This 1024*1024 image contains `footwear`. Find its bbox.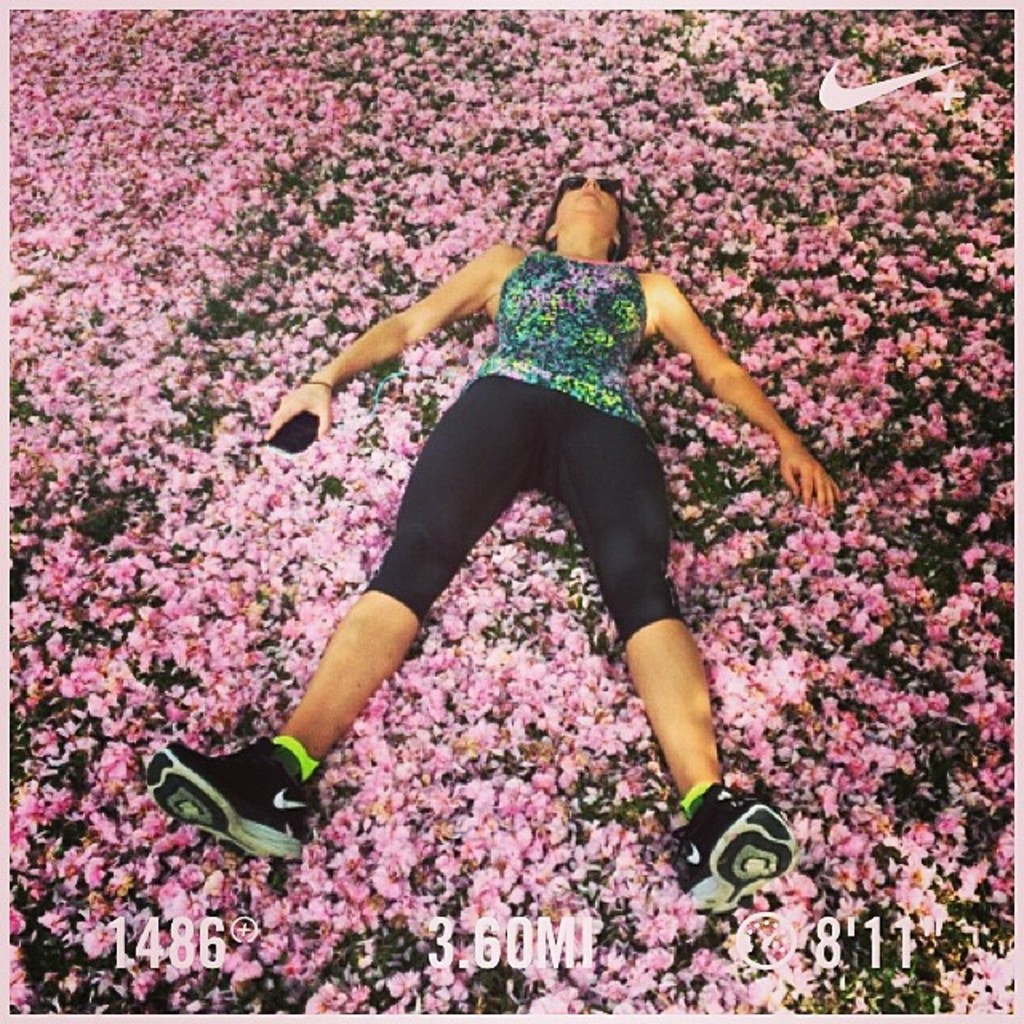
detection(680, 782, 792, 915).
